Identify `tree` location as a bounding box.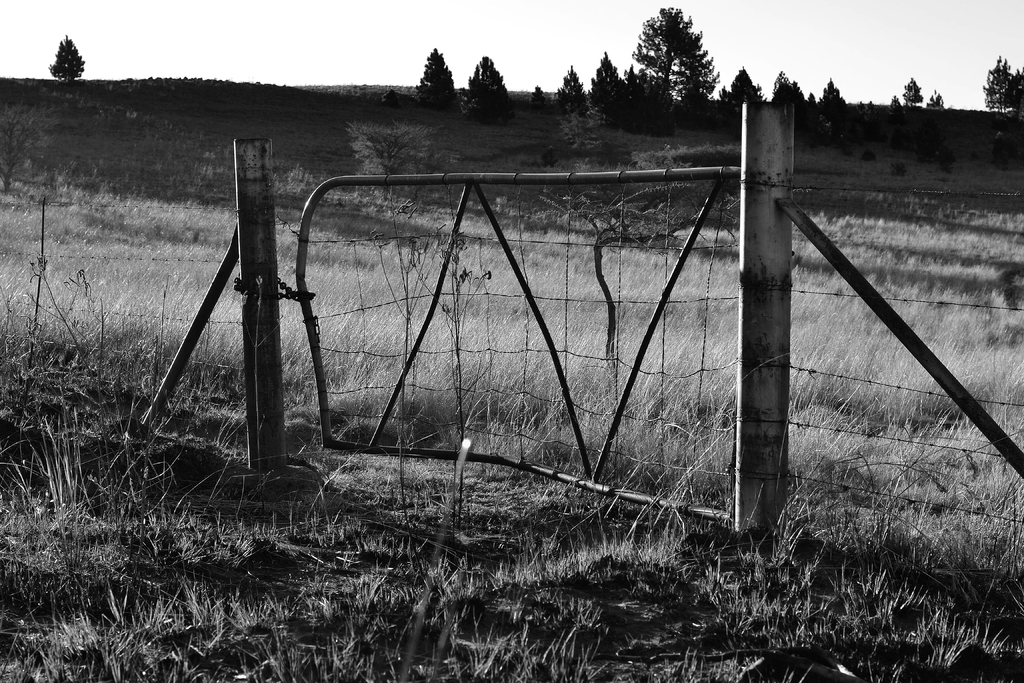
[left=530, top=79, right=551, bottom=118].
